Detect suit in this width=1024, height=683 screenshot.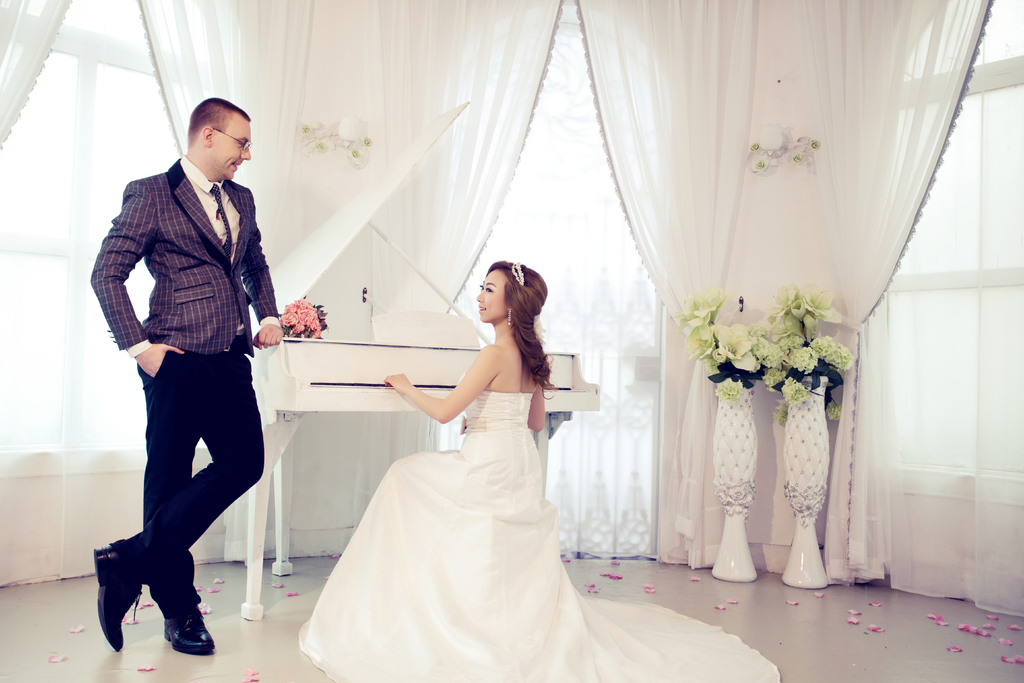
Detection: [100, 218, 271, 619].
